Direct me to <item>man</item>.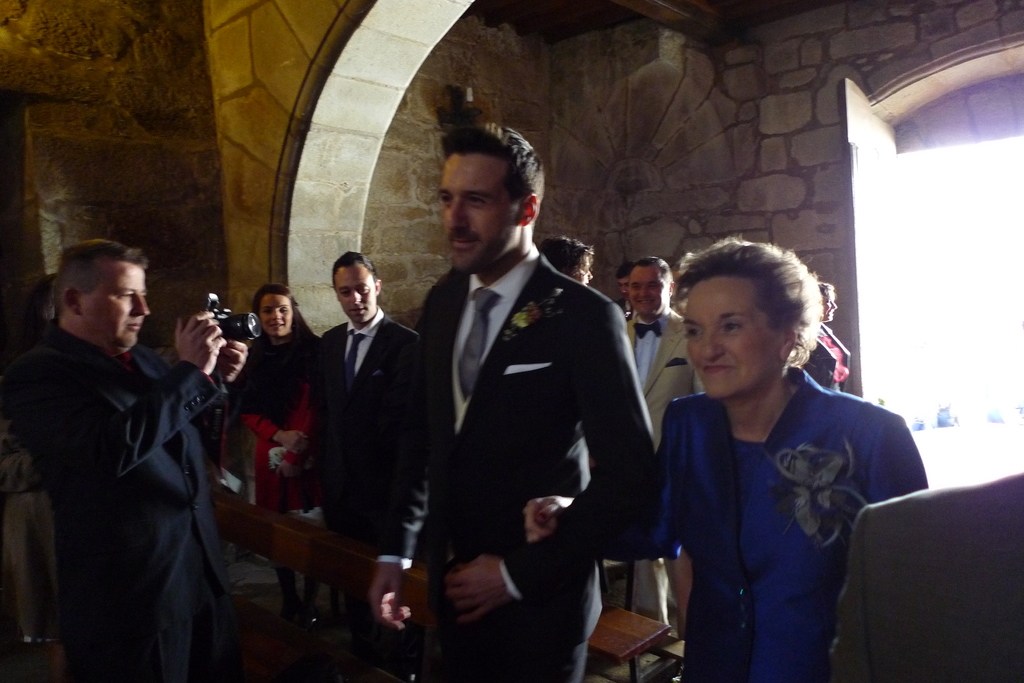
Direction: bbox(14, 220, 250, 670).
